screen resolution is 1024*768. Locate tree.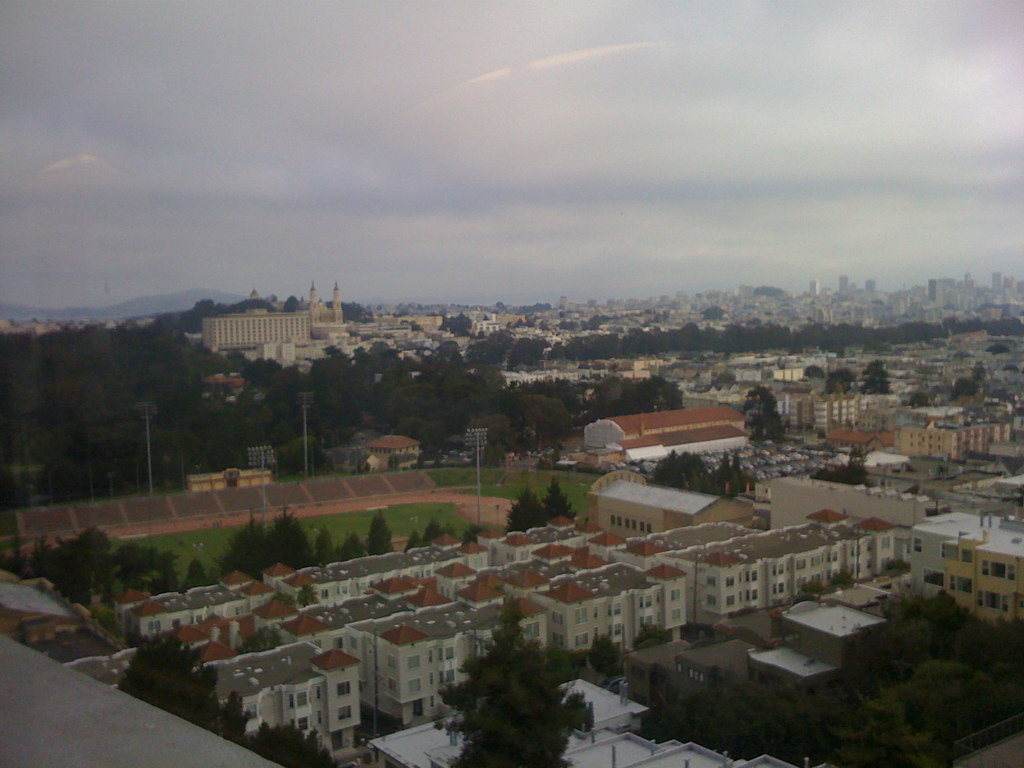
433,634,581,757.
